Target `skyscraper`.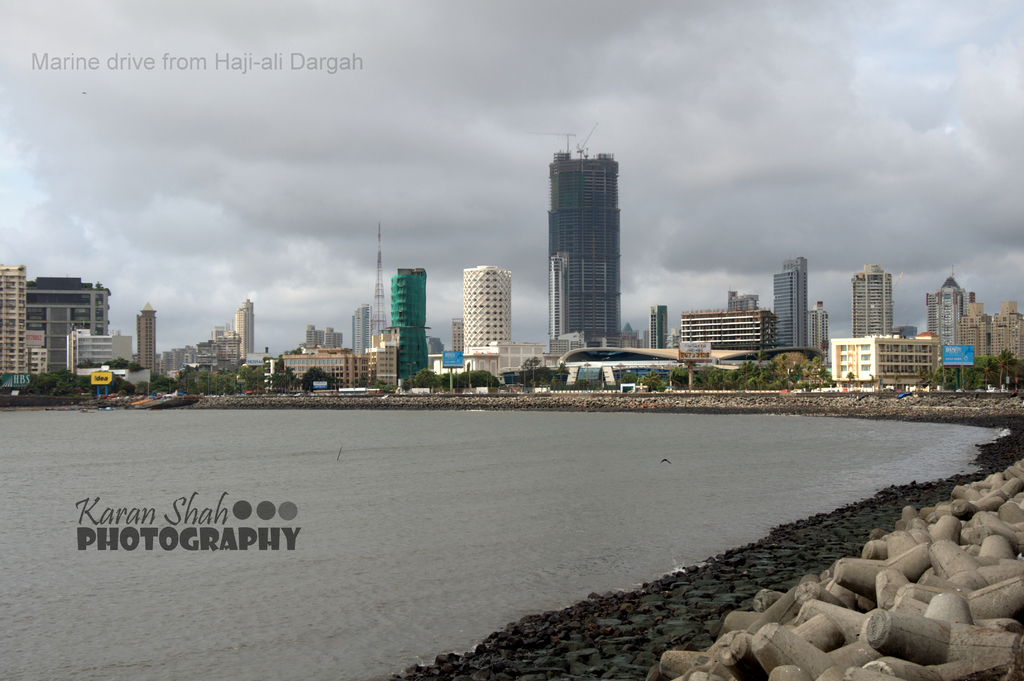
Target region: {"x1": 772, "y1": 255, "x2": 807, "y2": 346}.
